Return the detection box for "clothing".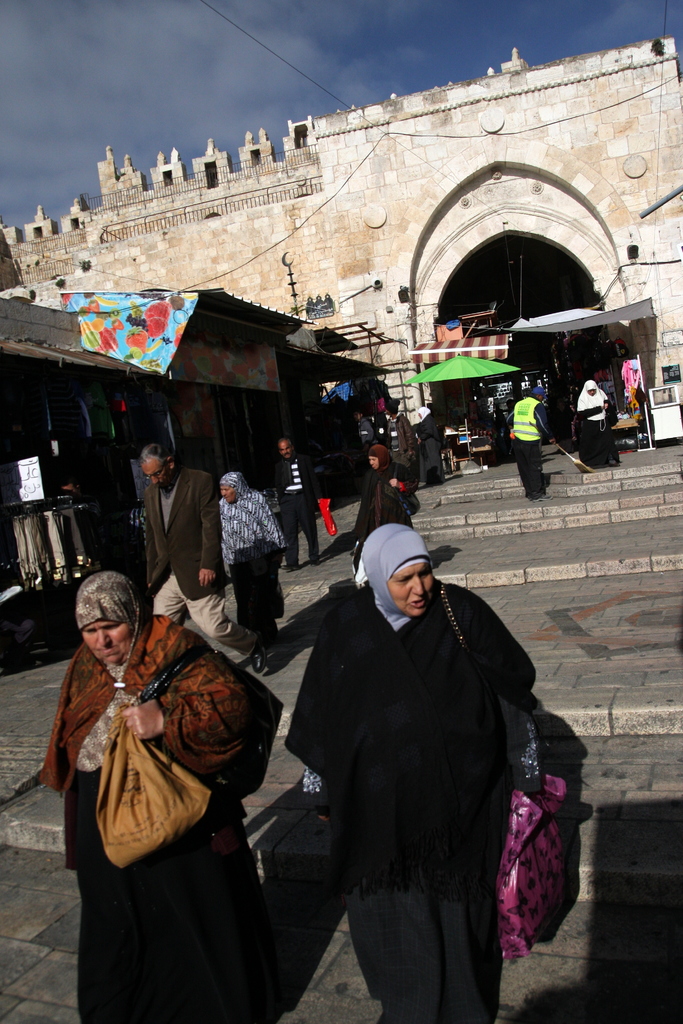
BBox(383, 417, 416, 473).
